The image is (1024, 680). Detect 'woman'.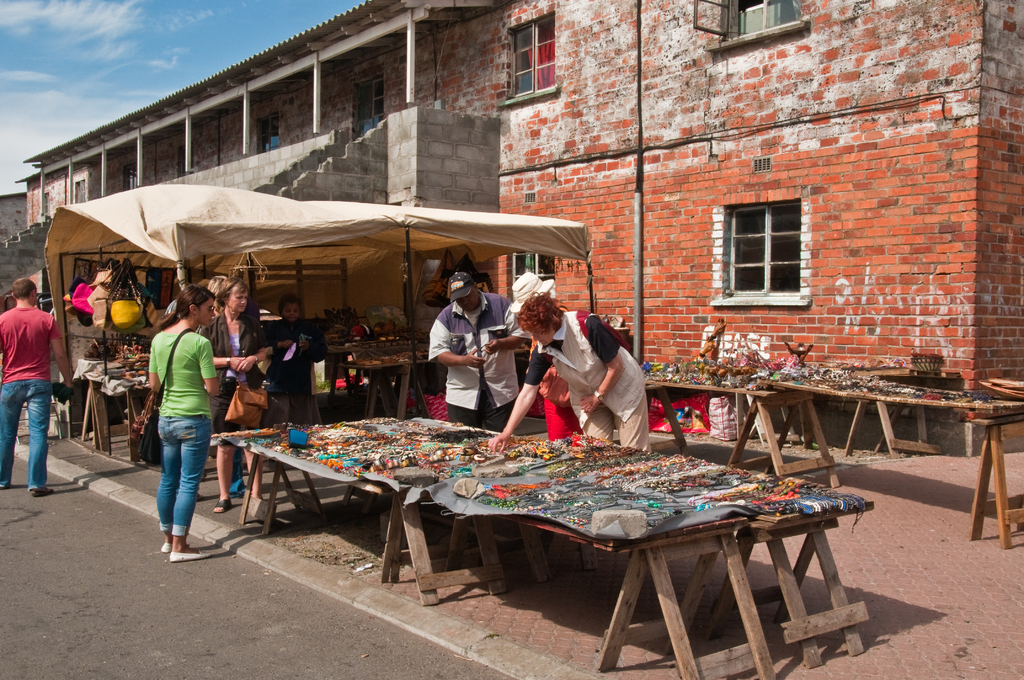
Detection: 191 271 268 514.
